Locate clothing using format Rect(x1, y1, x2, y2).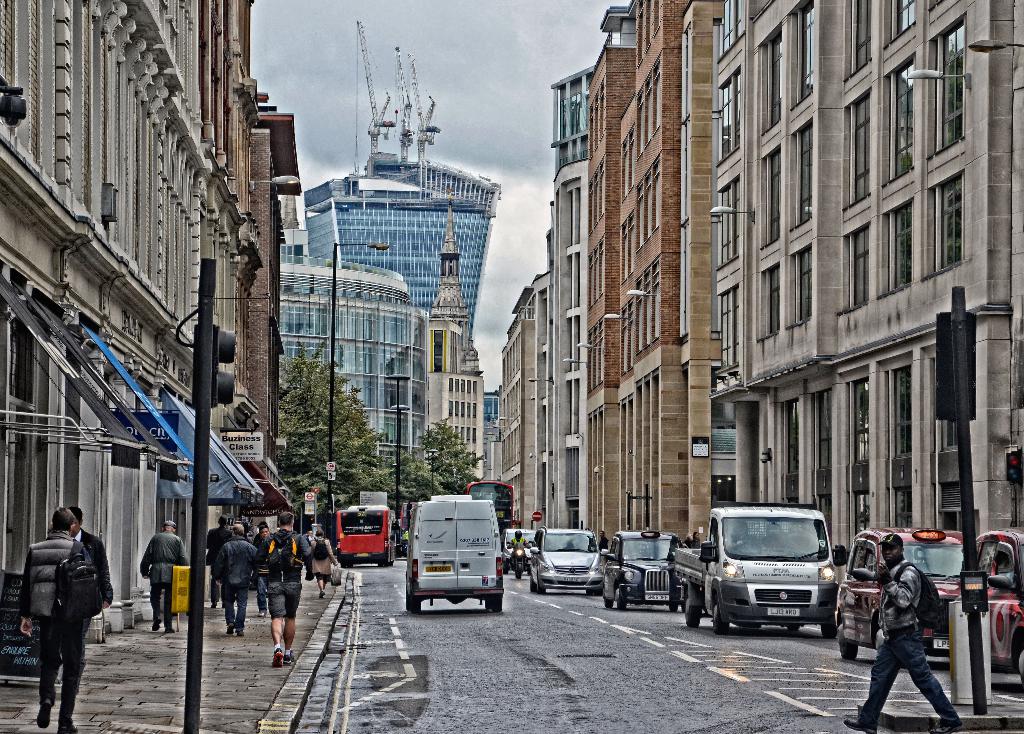
Rect(684, 539, 691, 547).
